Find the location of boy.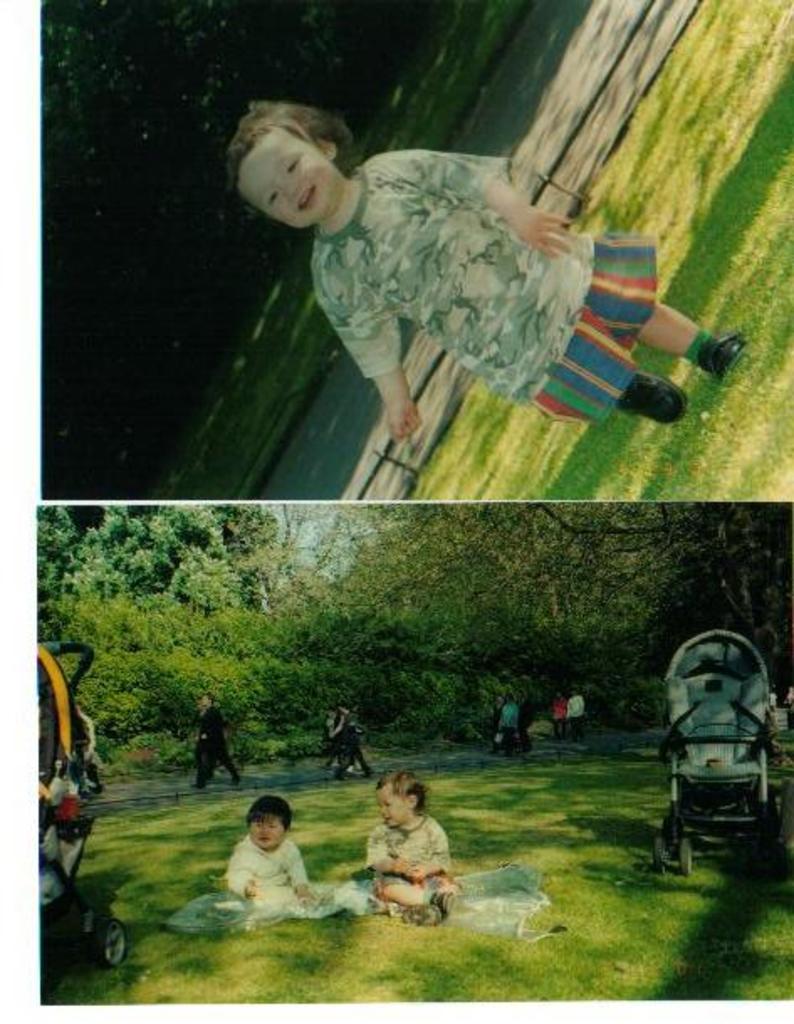
Location: [left=227, top=99, right=749, bottom=438].
